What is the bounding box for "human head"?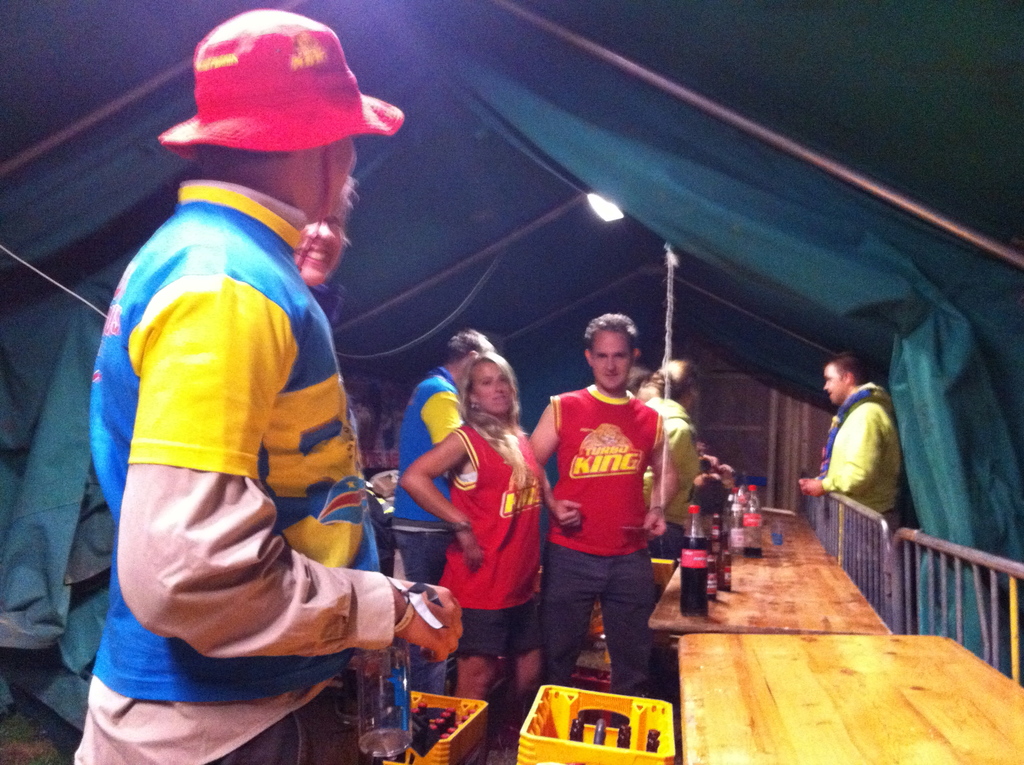
crop(163, 6, 401, 239).
